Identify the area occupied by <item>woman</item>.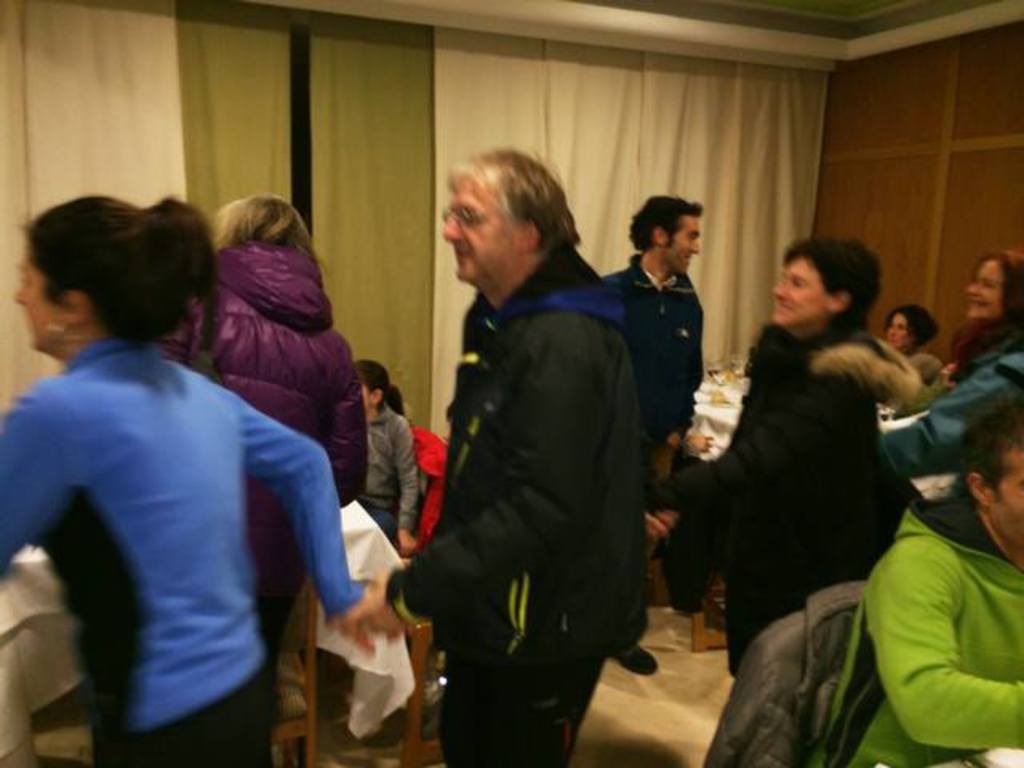
Area: <region>149, 187, 366, 659</region>.
